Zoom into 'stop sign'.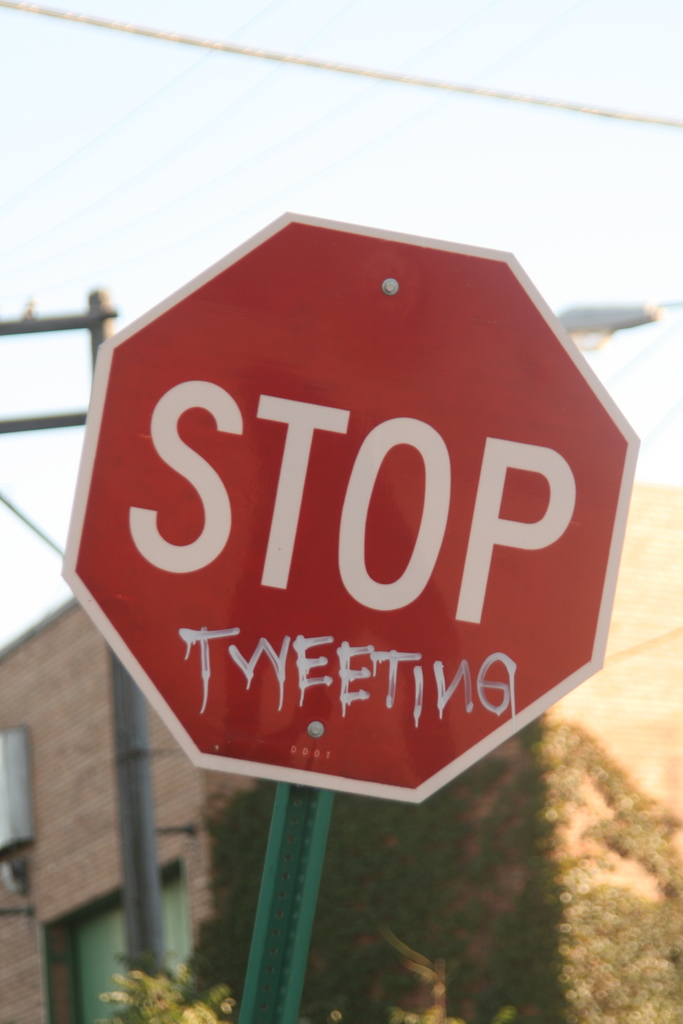
Zoom target: bbox=(60, 211, 645, 797).
